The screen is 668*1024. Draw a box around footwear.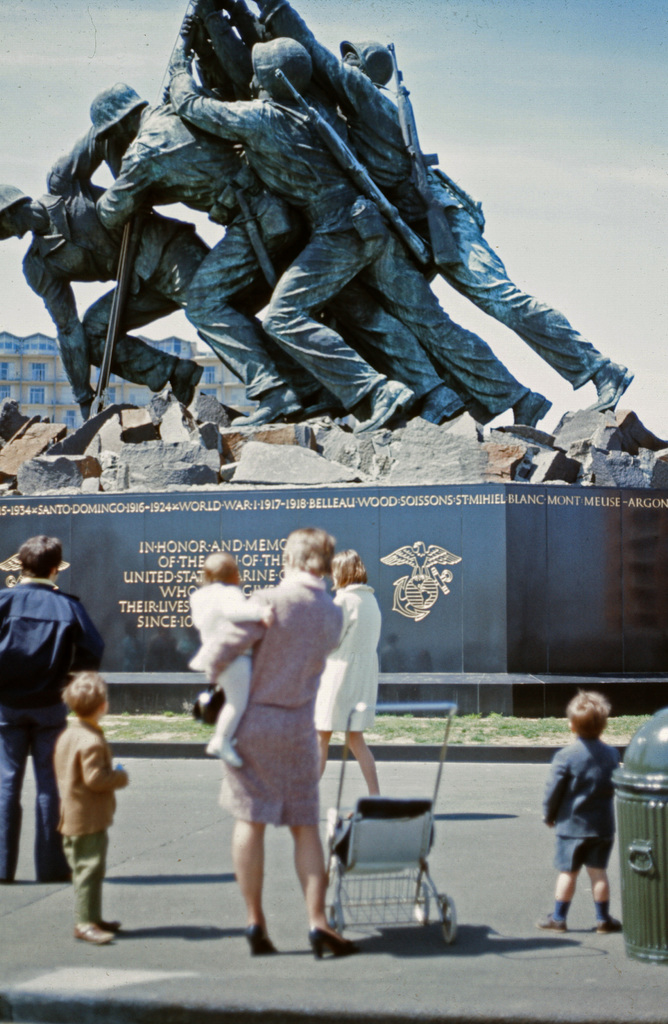
bbox=(243, 915, 292, 955).
